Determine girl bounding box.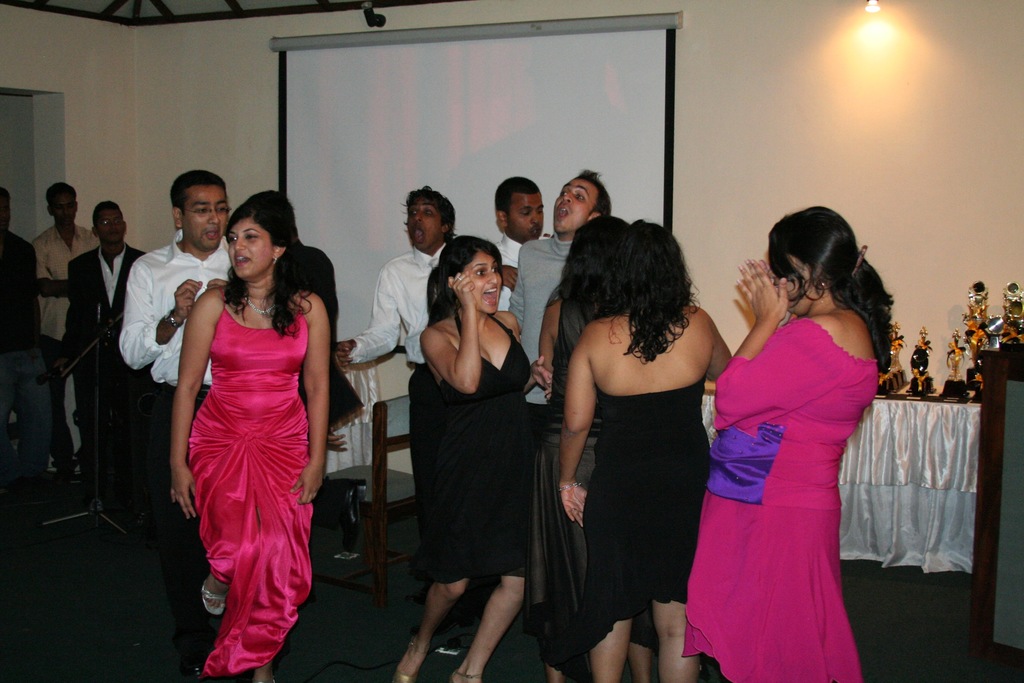
Determined: 681, 204, 892, 682.
